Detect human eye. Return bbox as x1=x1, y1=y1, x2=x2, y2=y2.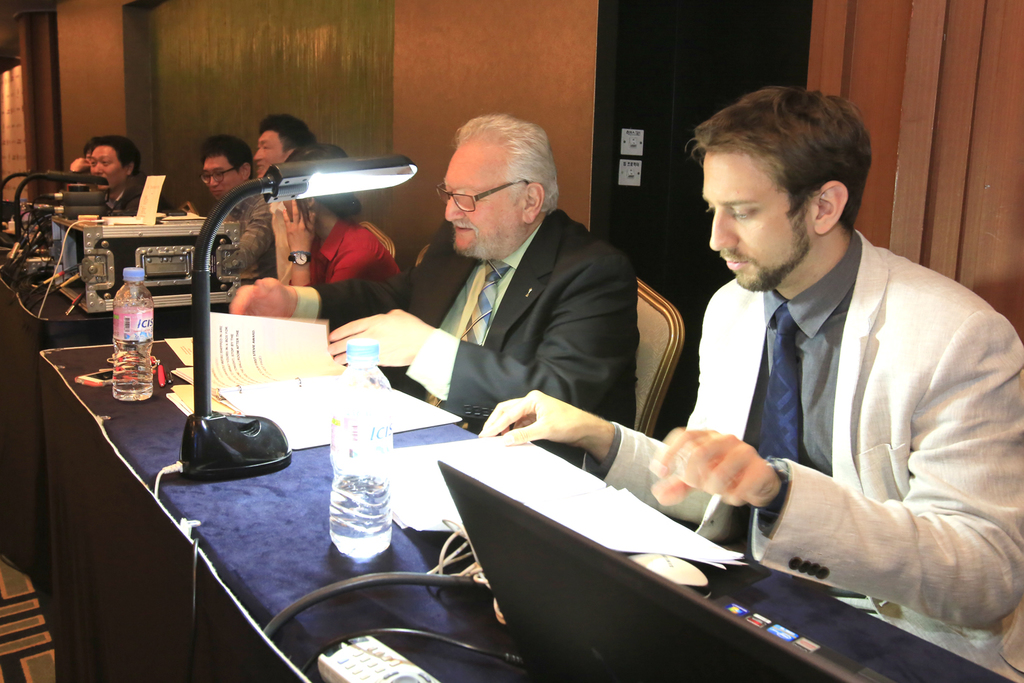
x1=103, y1=158, x2=111, y2=165.
